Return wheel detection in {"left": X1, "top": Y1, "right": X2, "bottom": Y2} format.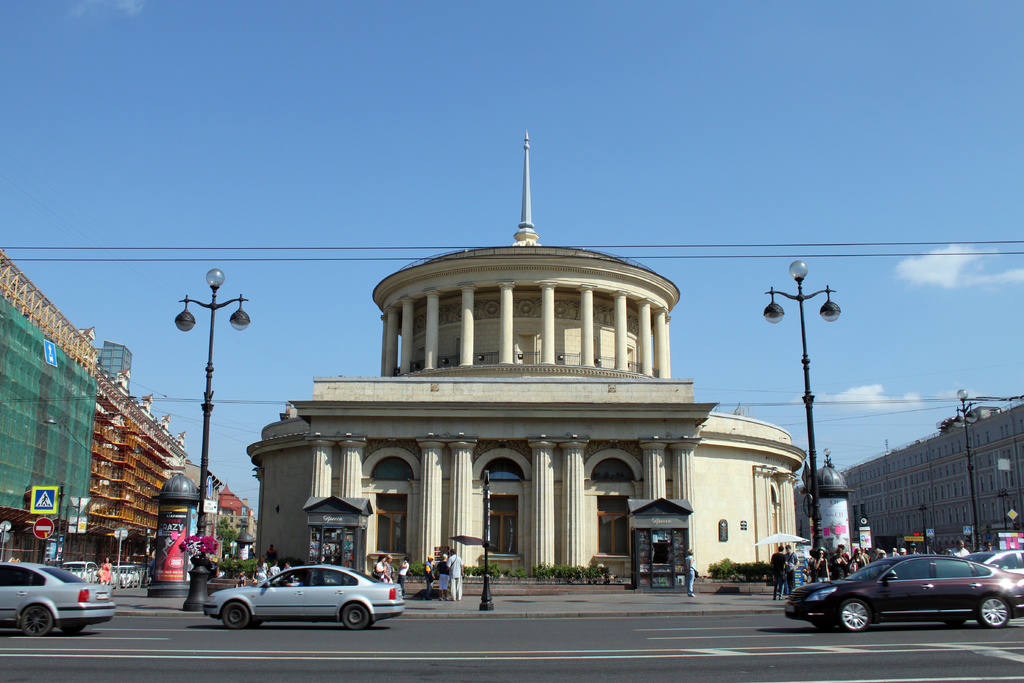
{"left": 815, "top": 621, "right": 837, "bottom": 632}.
